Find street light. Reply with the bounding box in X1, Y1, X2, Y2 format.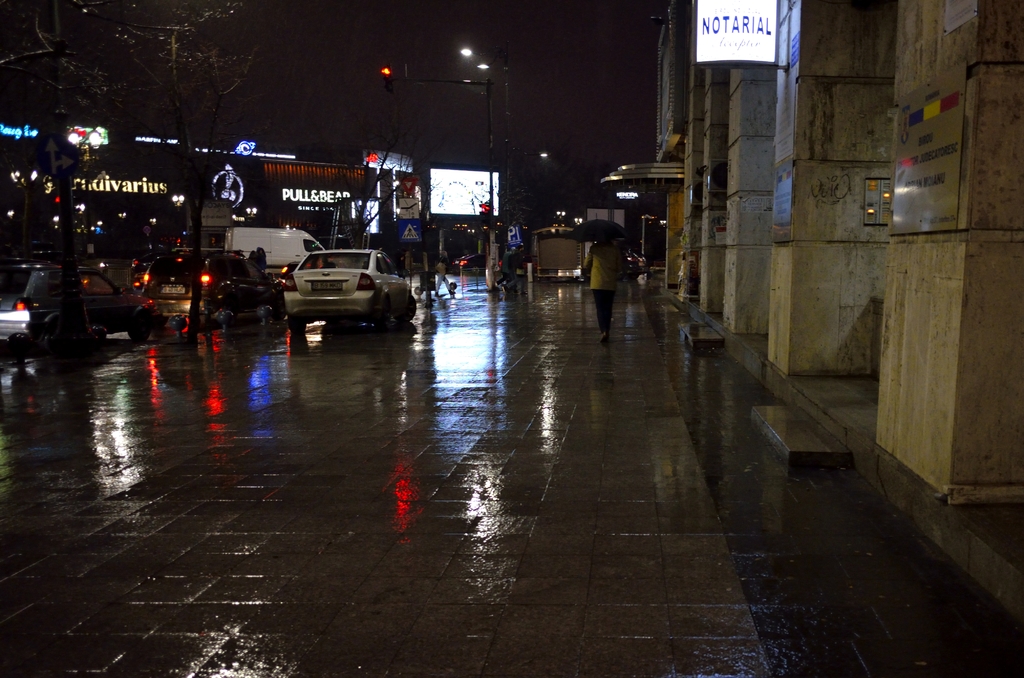
456, 40, 509, 235.
